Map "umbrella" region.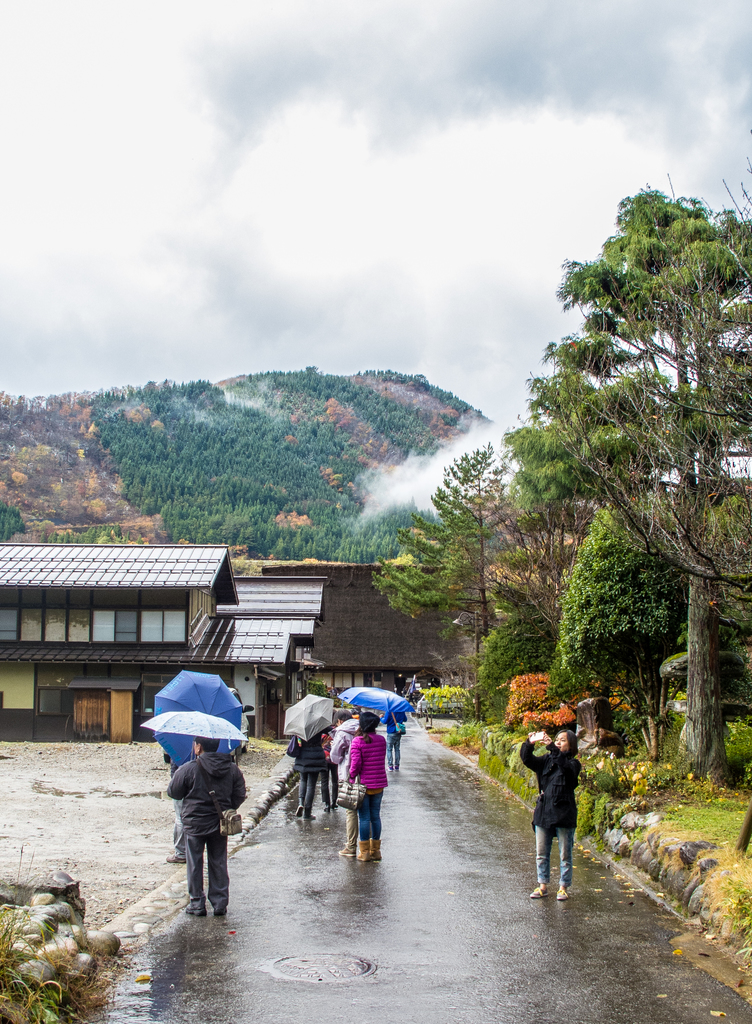
Mapped to (left=283, top=692, right=338, bottom=739).
